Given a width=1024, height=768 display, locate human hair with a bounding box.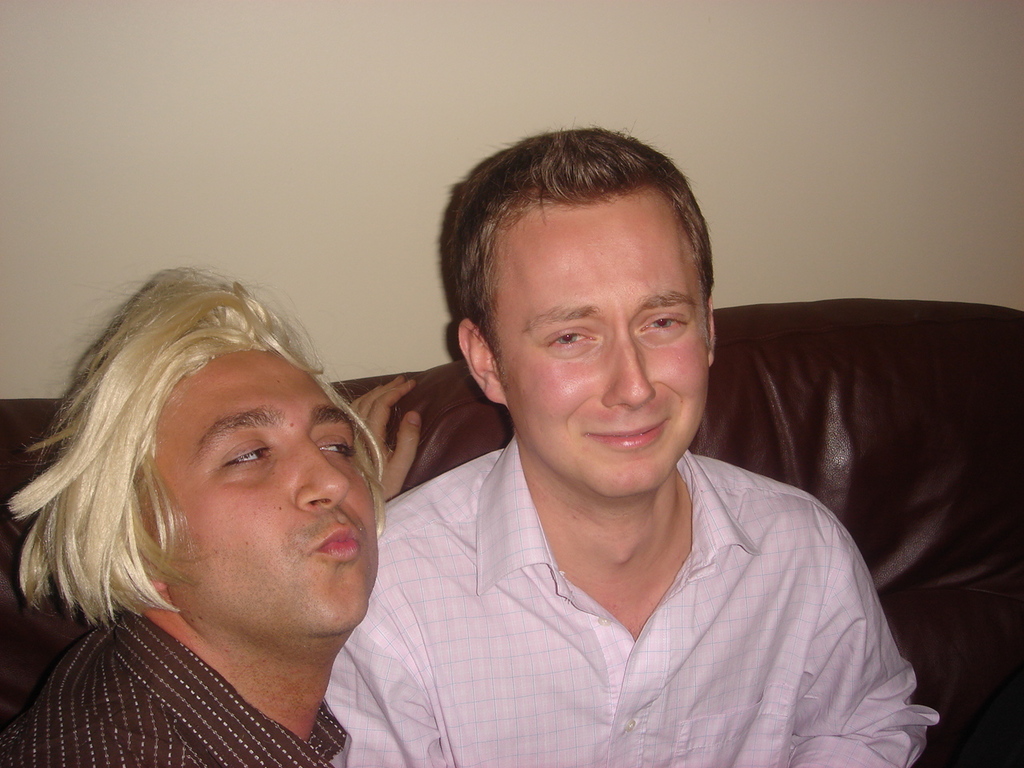
Located: 17/283/407/698.
